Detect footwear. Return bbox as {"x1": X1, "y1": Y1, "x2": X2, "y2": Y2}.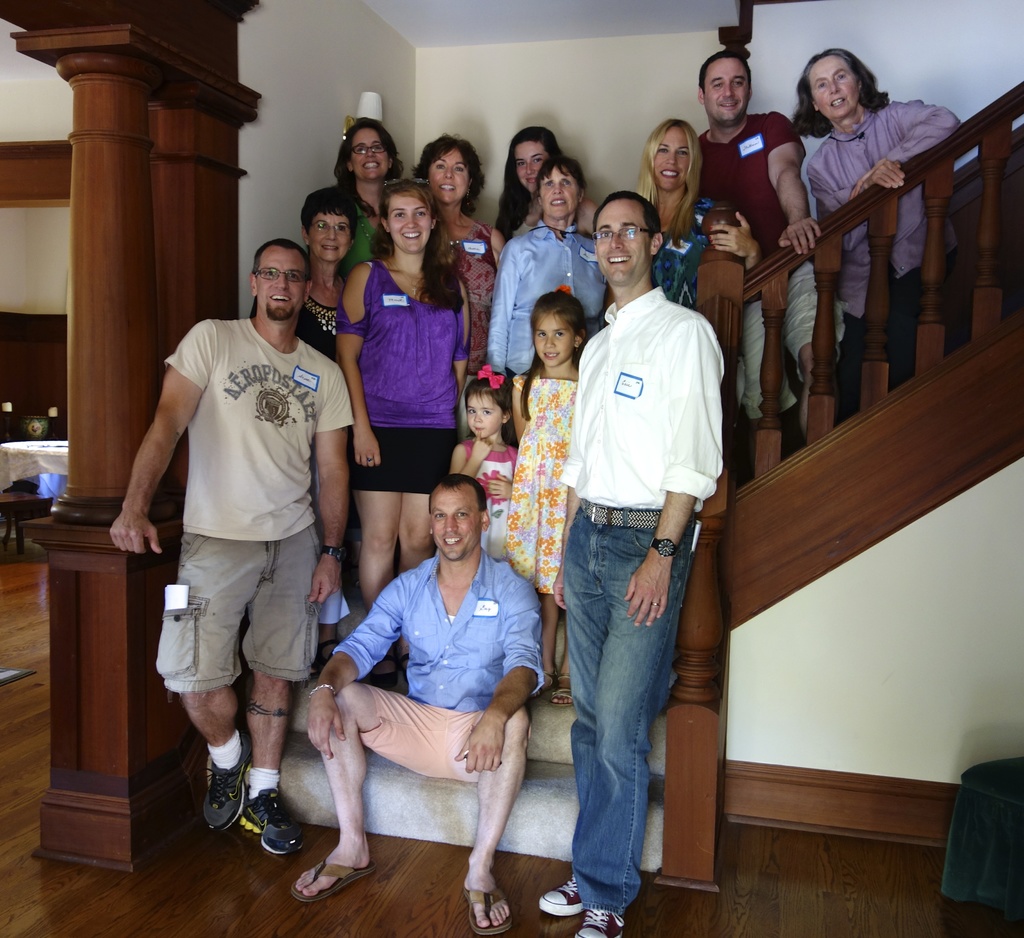
{"x1": 243, "y1": 784, "x2": 311, "y2": 864}.
